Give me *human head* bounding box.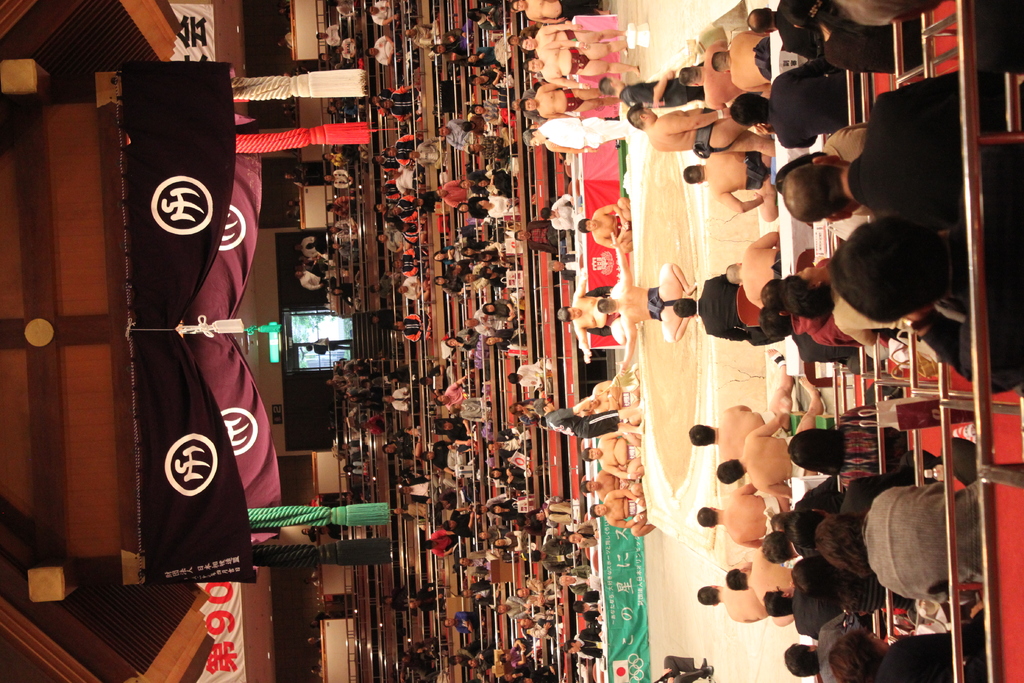
box(728, 94, 769, 129).
